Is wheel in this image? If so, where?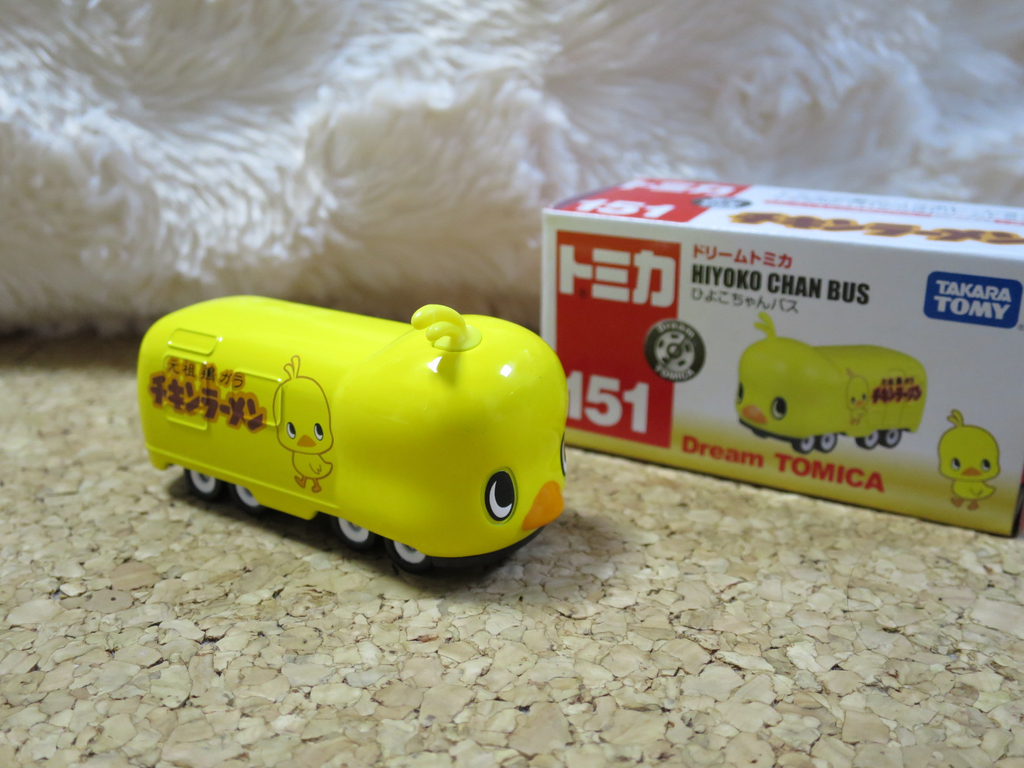
Yes, at (883, 429, 900, 451).
